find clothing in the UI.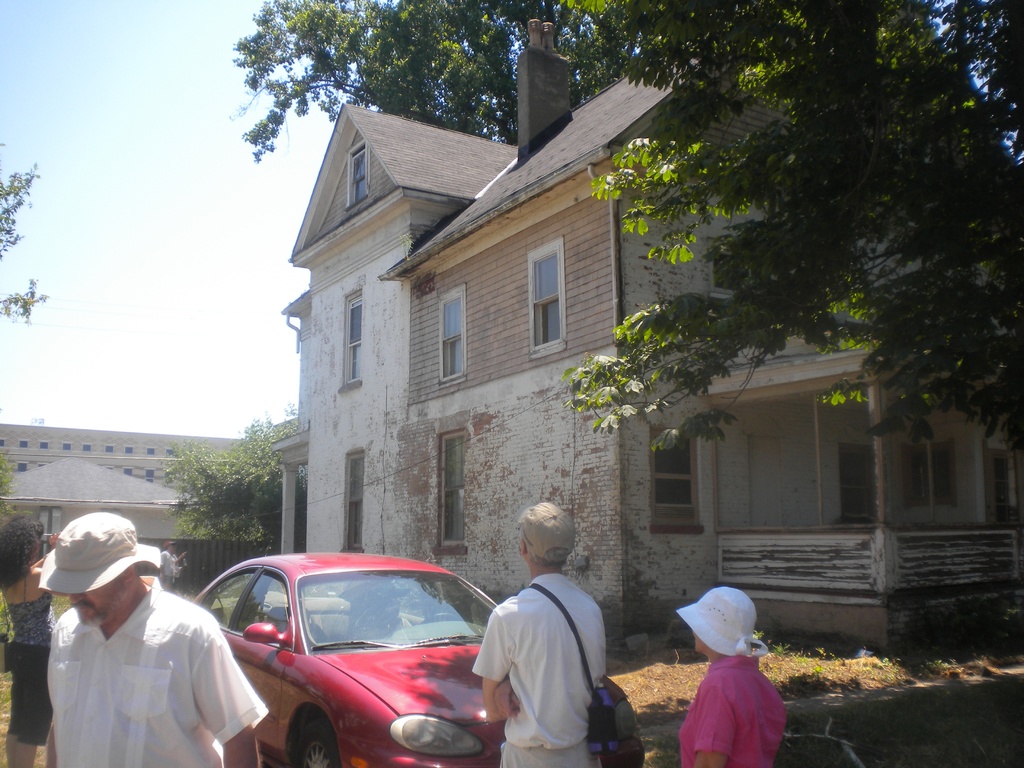
UI element at <region>678, 647, 792, 767</region>.
